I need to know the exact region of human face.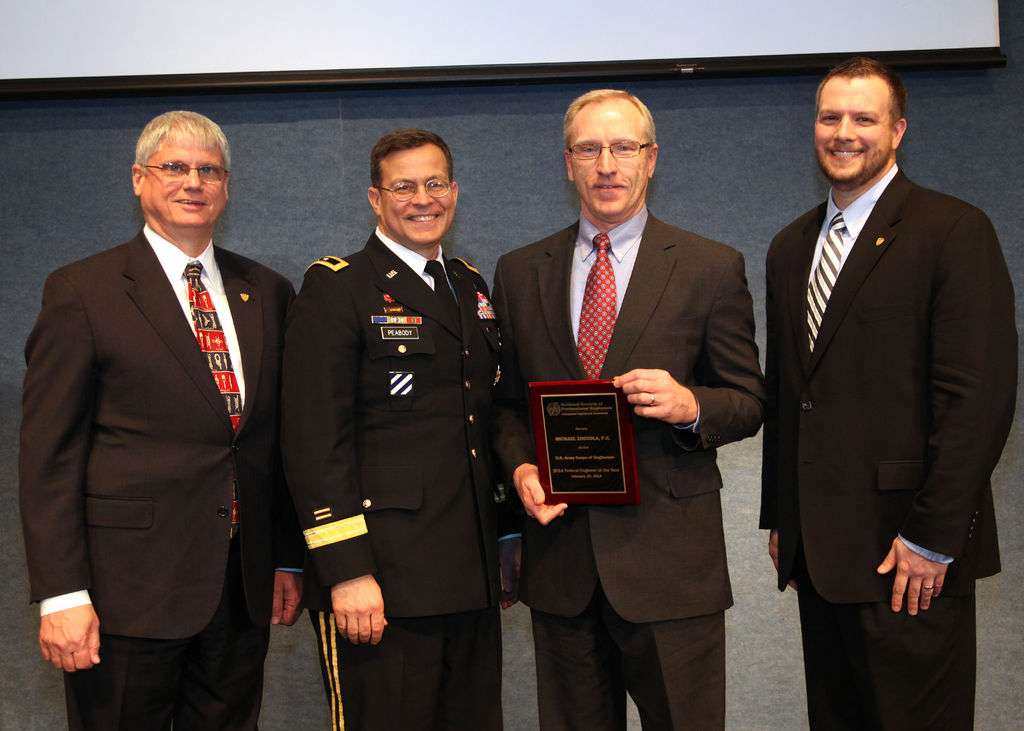
Region: pyautogui.locateOnScreen(380, 143, 457, 246).
